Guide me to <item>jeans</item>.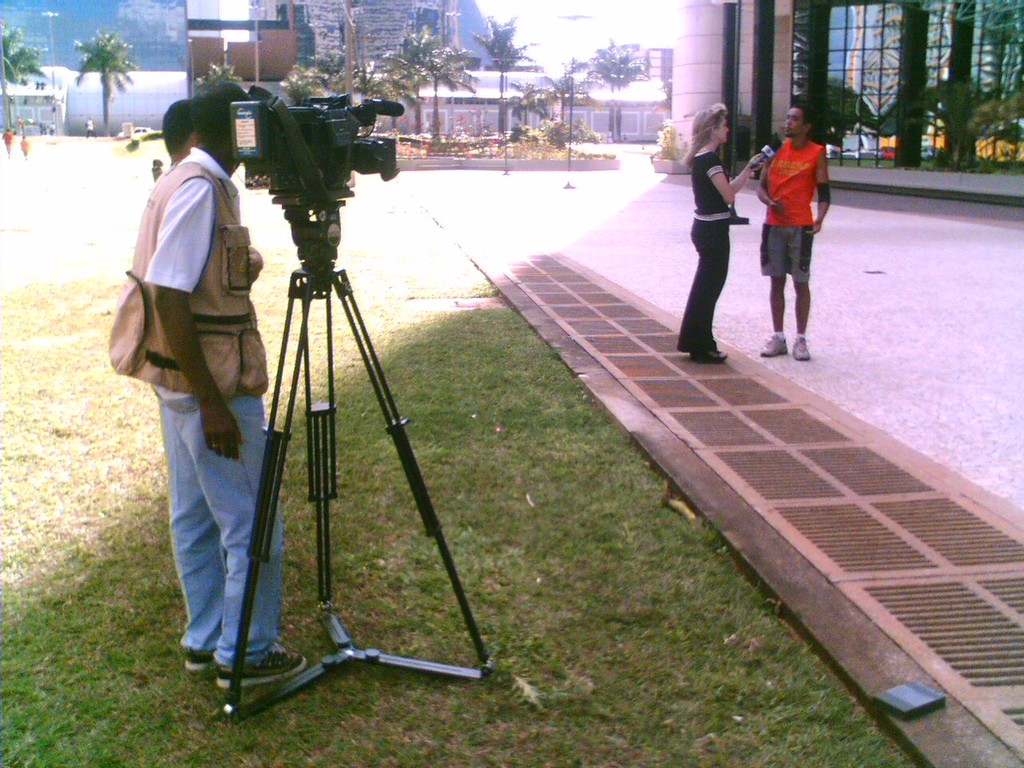
Guidance: 167,390,291,675.
